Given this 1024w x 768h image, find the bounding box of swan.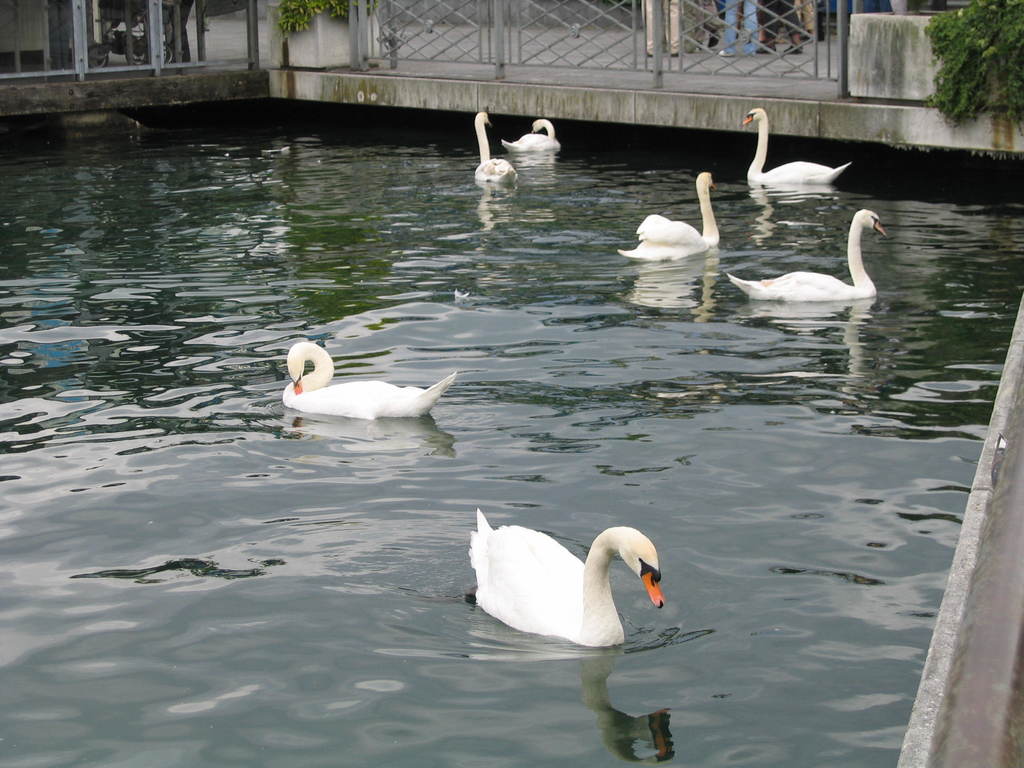
pyautogui.locateOnScreen(504, 119, 561, 157).
